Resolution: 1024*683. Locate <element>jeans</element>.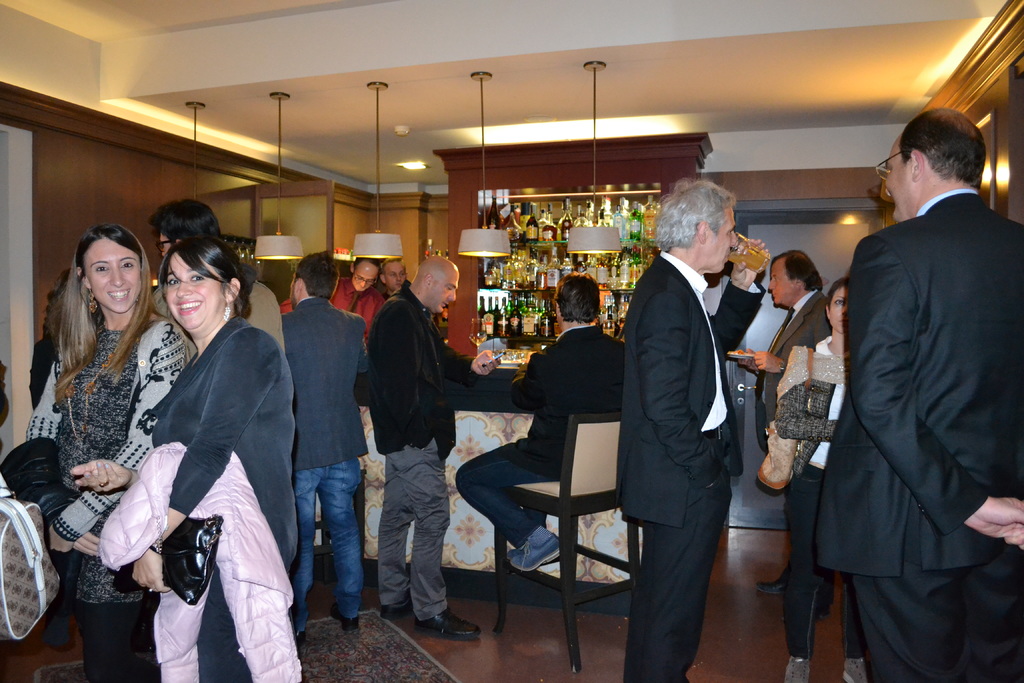
box(295, 461, 364, 627).
